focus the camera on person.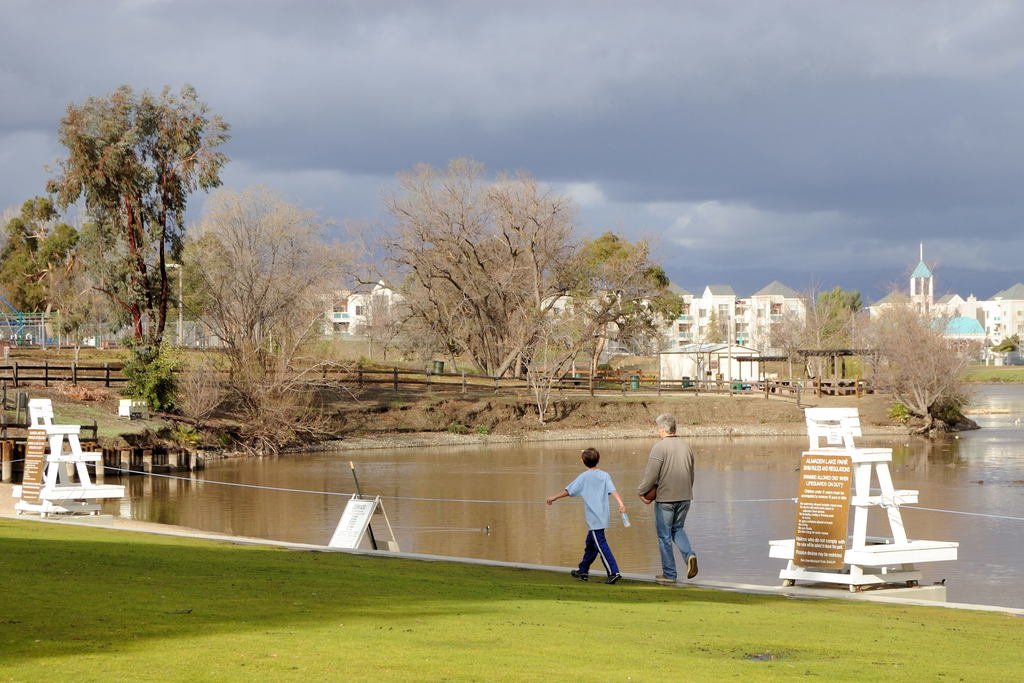
Focus region: {"x1": 637, "y1": 412, "x2": 700, "y2": 583}.
